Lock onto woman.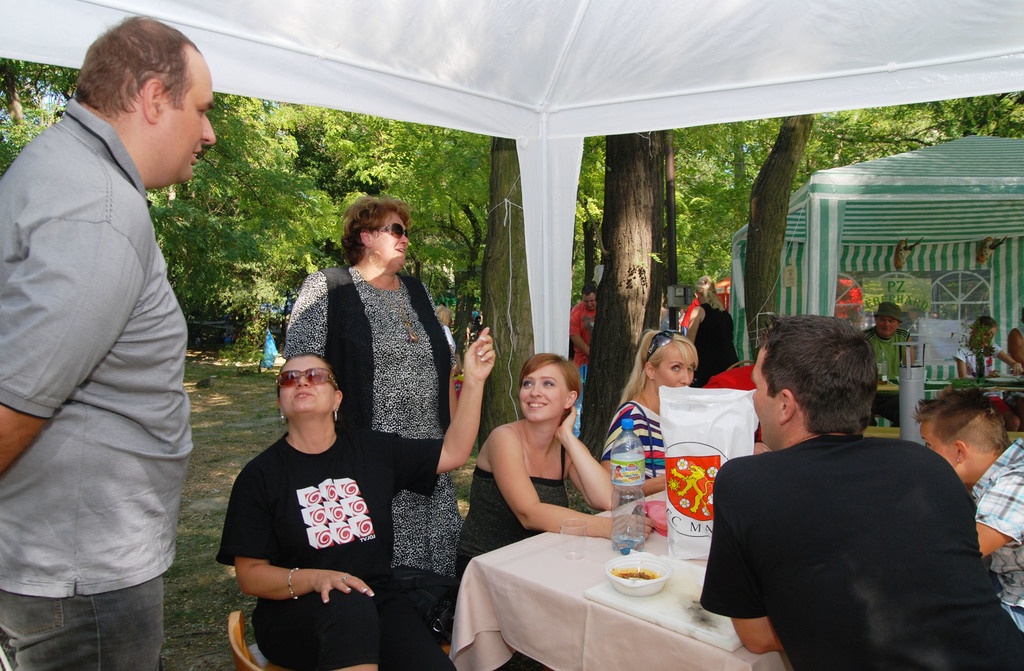
Locked: 598 319 719 497.
